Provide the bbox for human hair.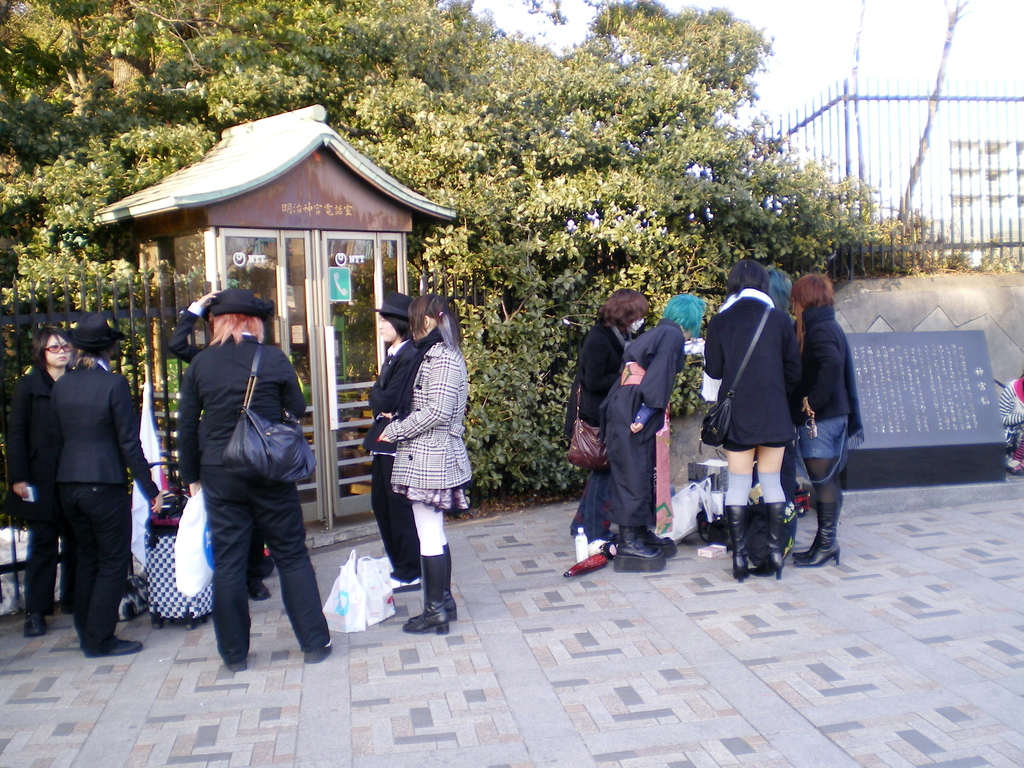
(662,291,708,342).
